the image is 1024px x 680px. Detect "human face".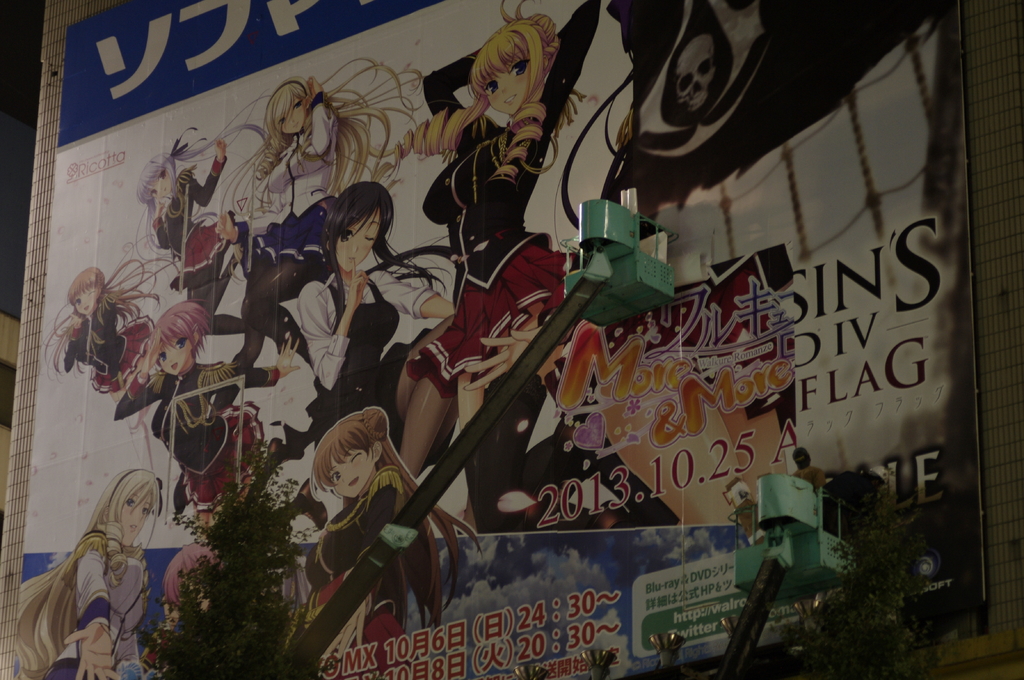
Detection: crop(483, 55, 527, 110).
